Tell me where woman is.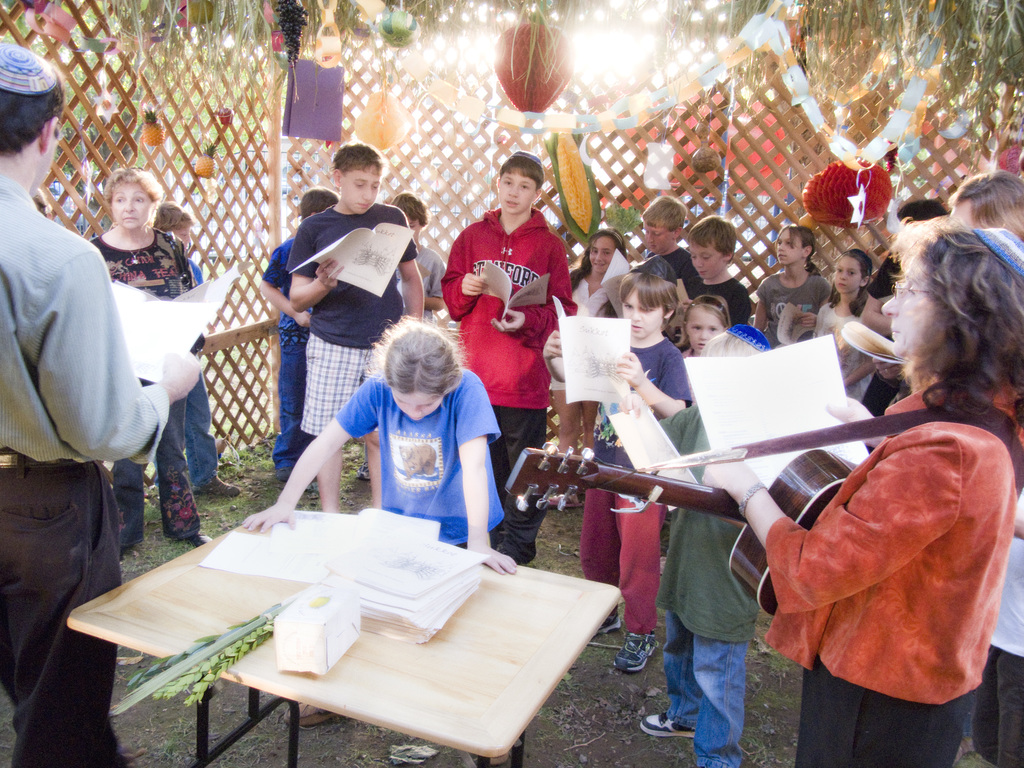
woman is at left=859, top=199, right=945, bottom=418.
